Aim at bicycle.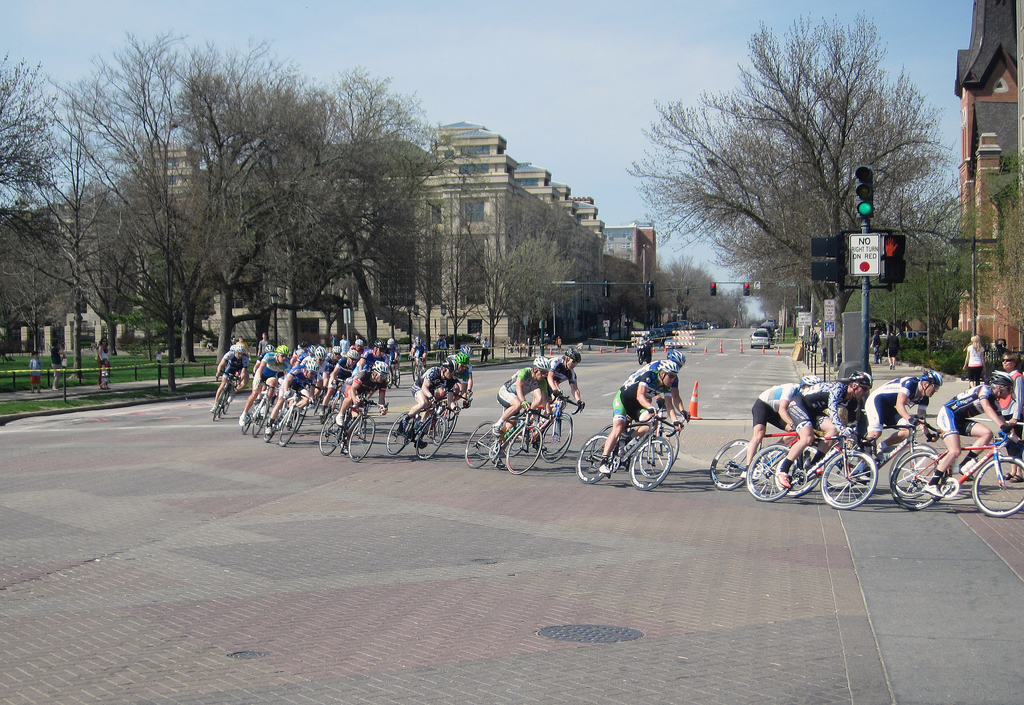
Aimed at x1=265, y1=384, x2=303, y2=441.
